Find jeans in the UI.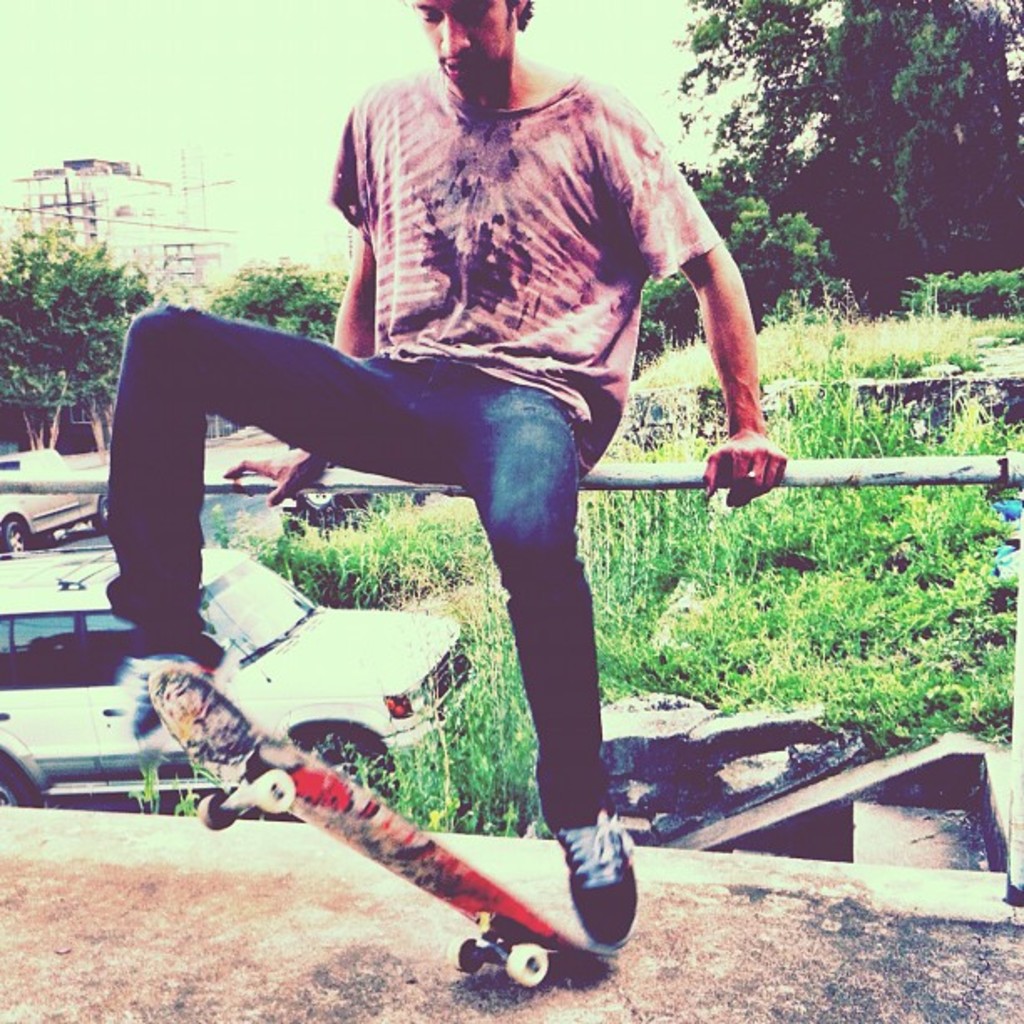
UI element at locate(105, 301, 609, 827).
